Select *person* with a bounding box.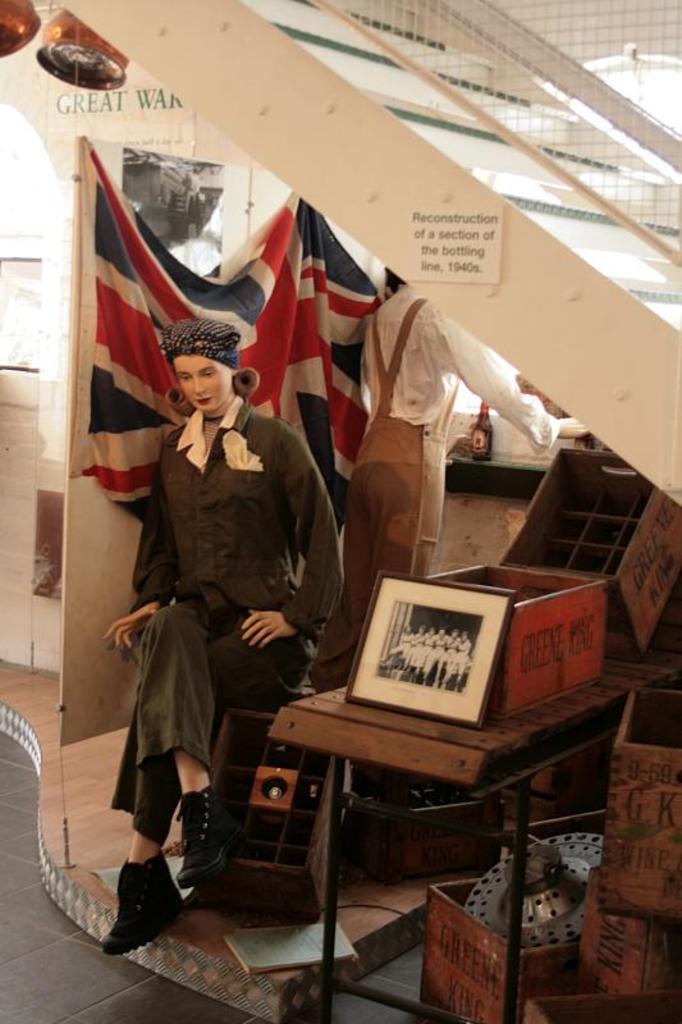
rect(306, 262, 590, 694).
